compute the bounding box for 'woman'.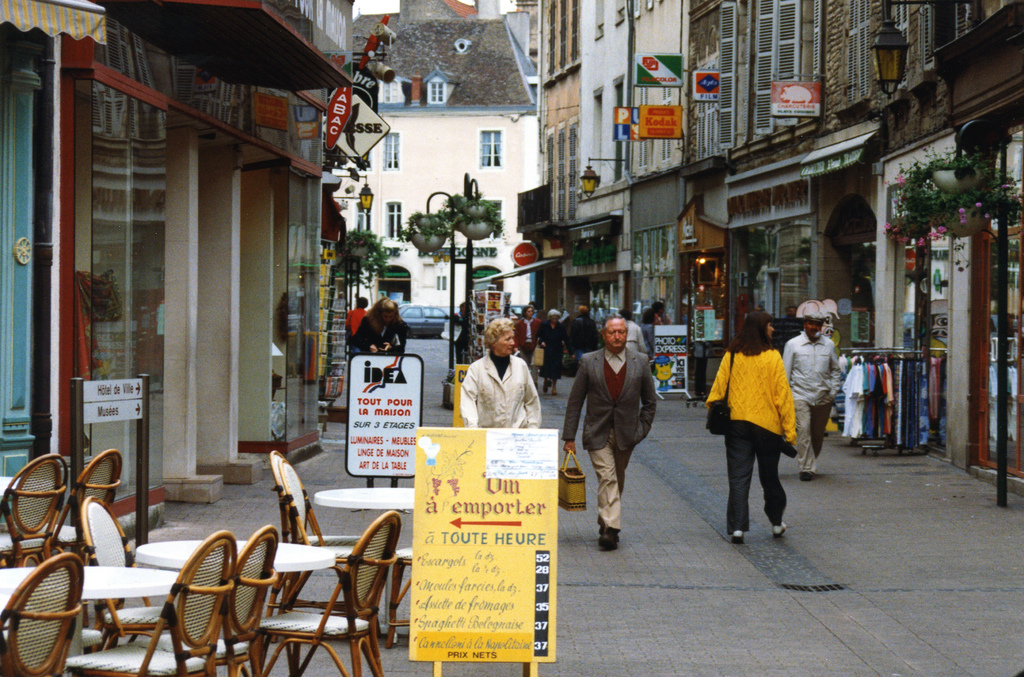
(x1=706, y1=314, x2=804, y2=544).
